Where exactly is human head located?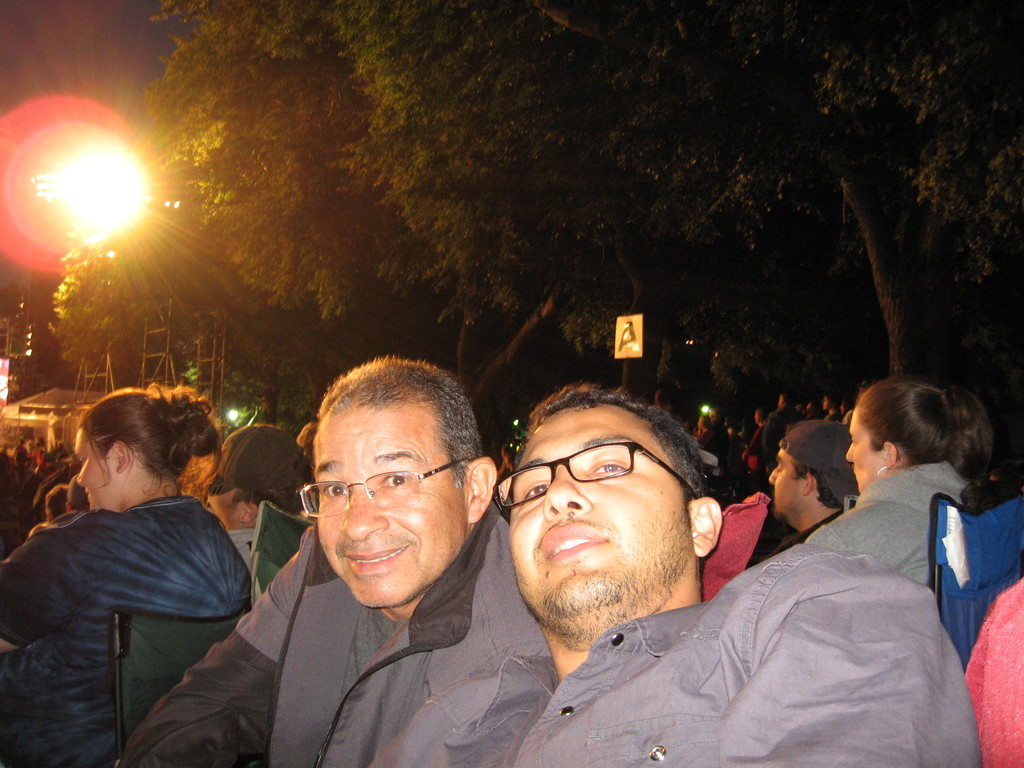
Its bounding box is [x1=698, y1=415, x2=714, y2=433].
